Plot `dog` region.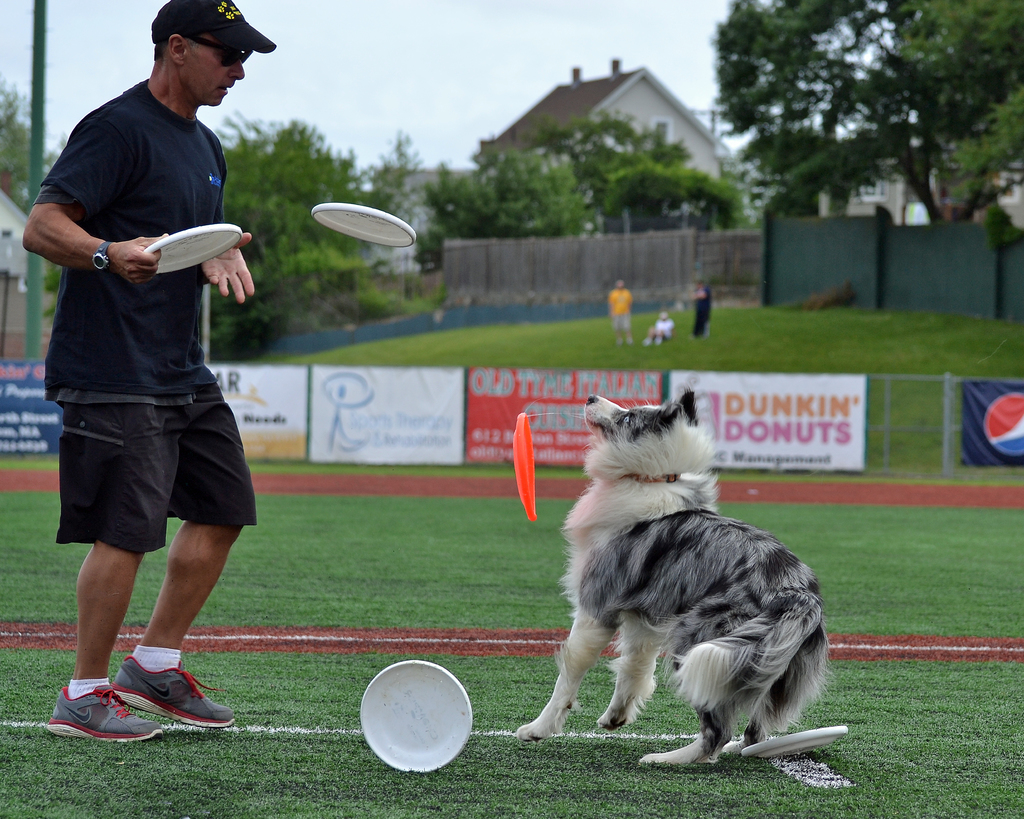
Plotted at x1=515, y1=386, x2=835, y2=768.
